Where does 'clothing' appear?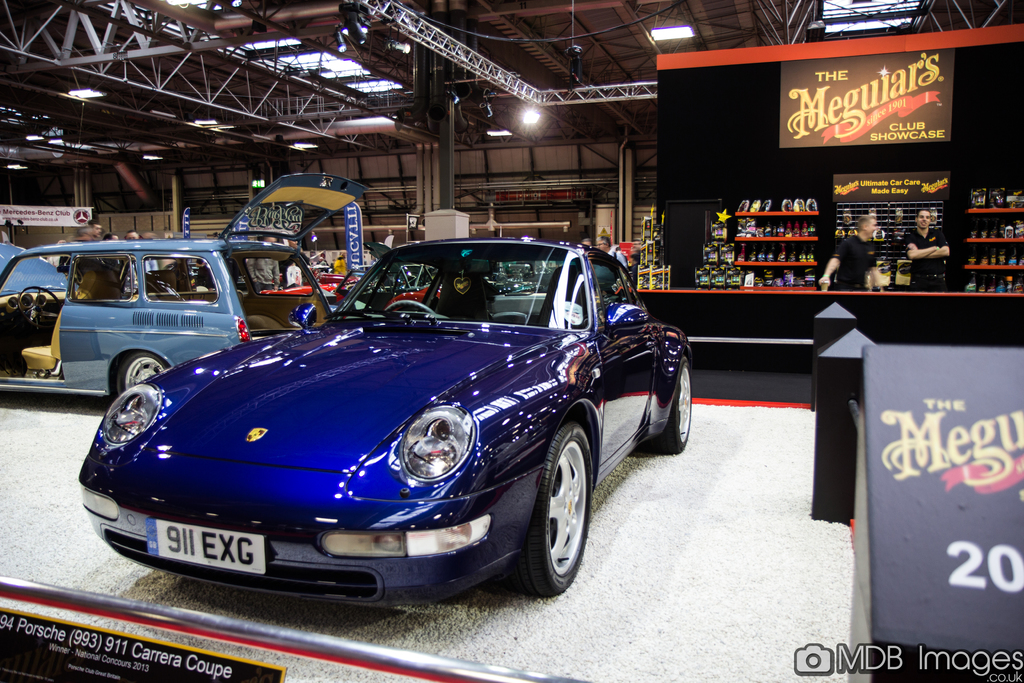
Appears at [left=630, top=260, right=642, bottom=288].
